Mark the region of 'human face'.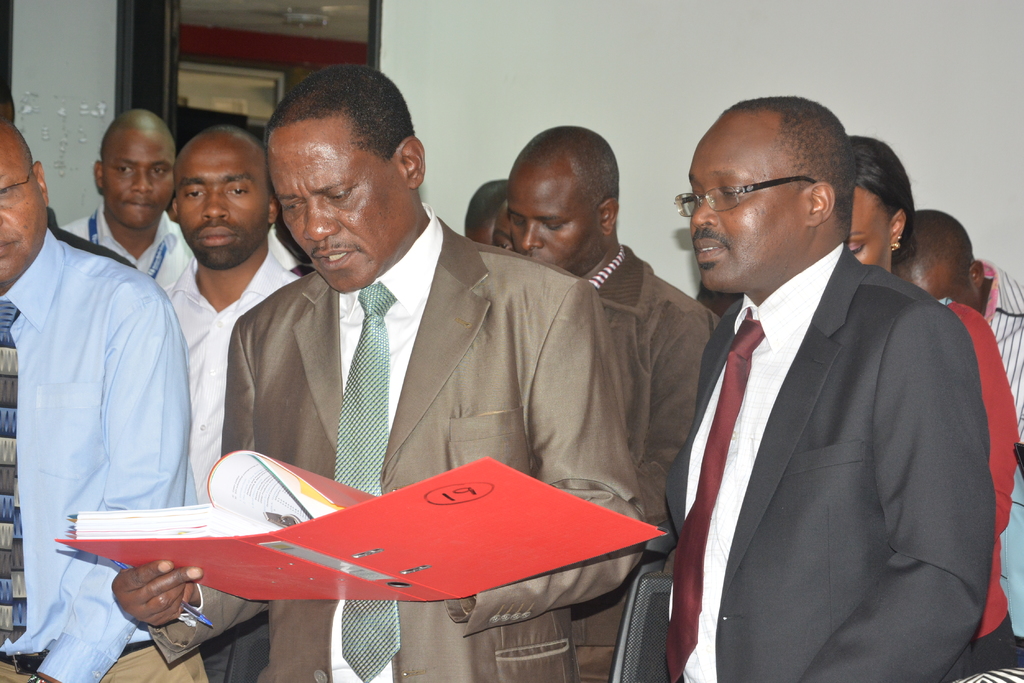
Region: x1=102, y1=133, x2=175, y2=228.
